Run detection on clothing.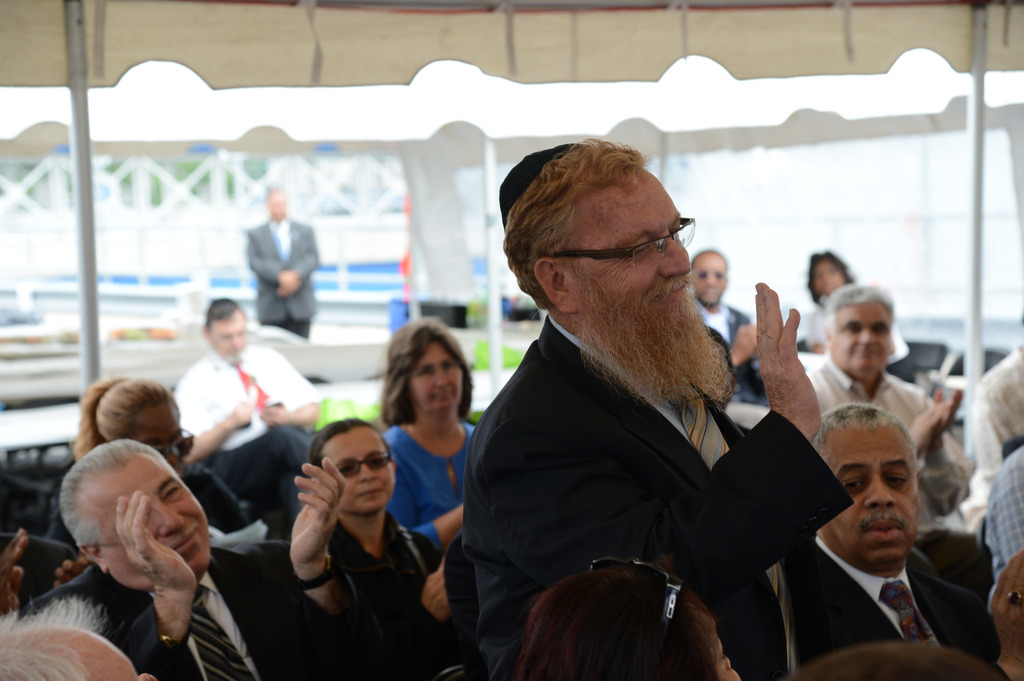
Result: [left=703, top=297, right=767, bottom=362].
